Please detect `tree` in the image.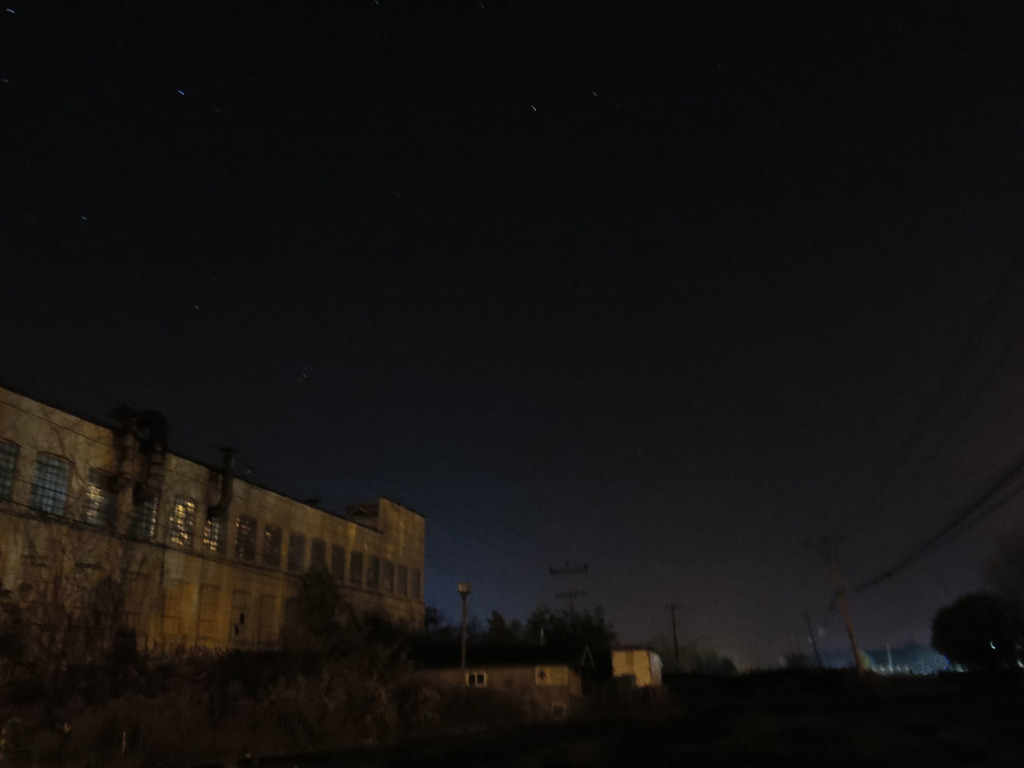
pyautogui.locateOnScreen(929, 586, 1023, 677).
